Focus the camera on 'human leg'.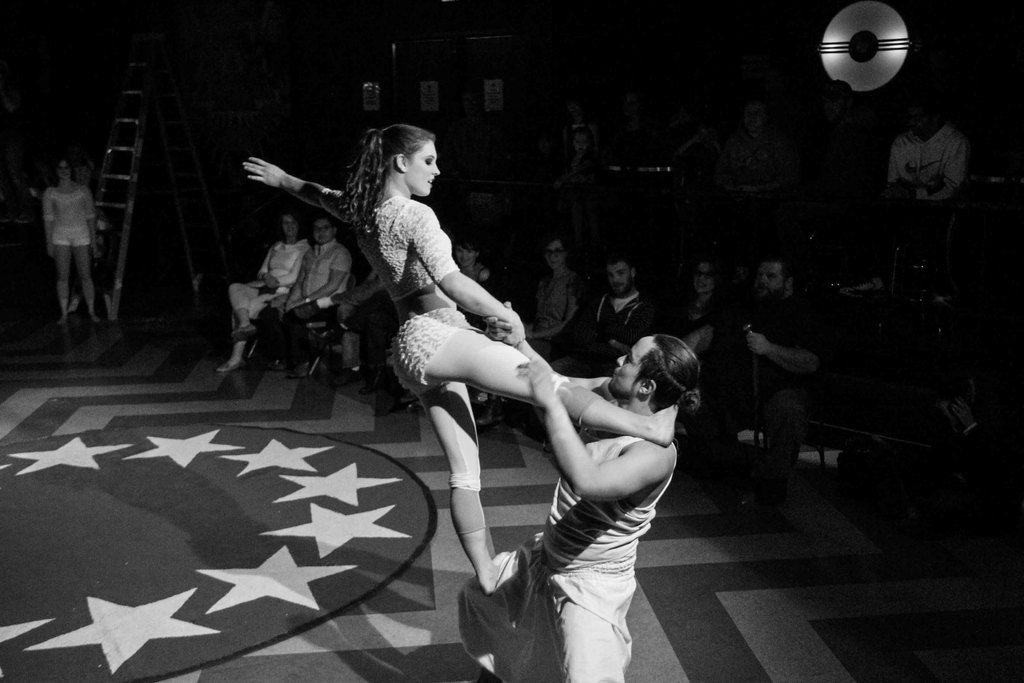
Focus region: left=71, top=242, right=97, bottom=320.
